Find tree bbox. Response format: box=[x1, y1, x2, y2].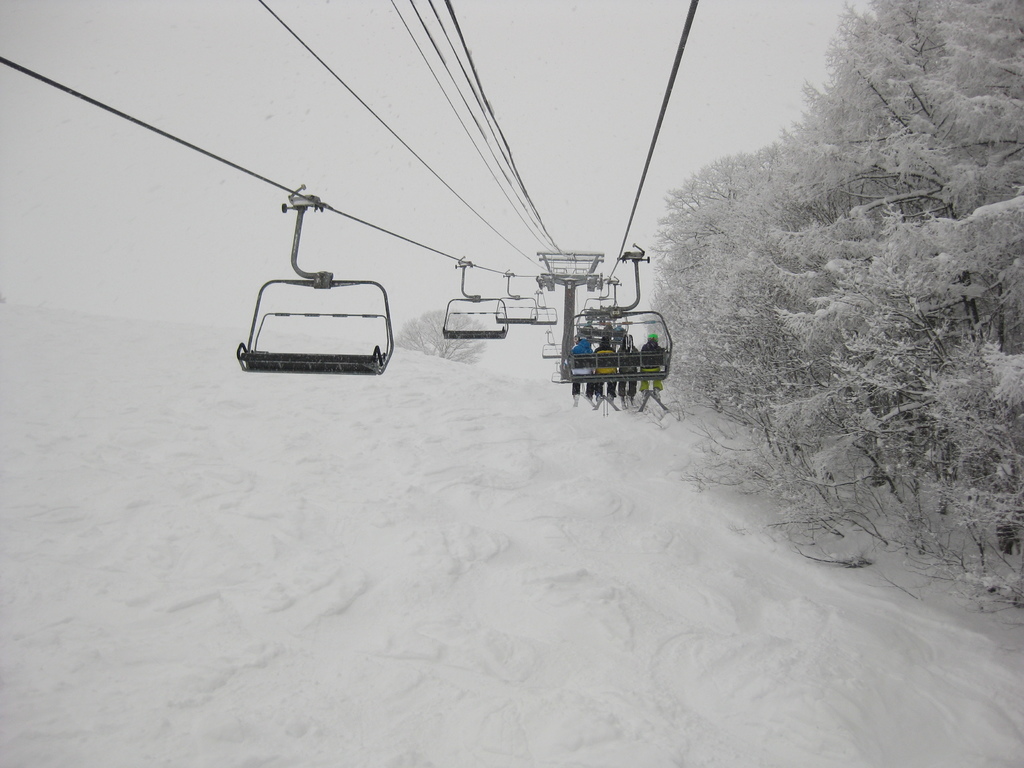
box=[644, 289, 733, 394].
